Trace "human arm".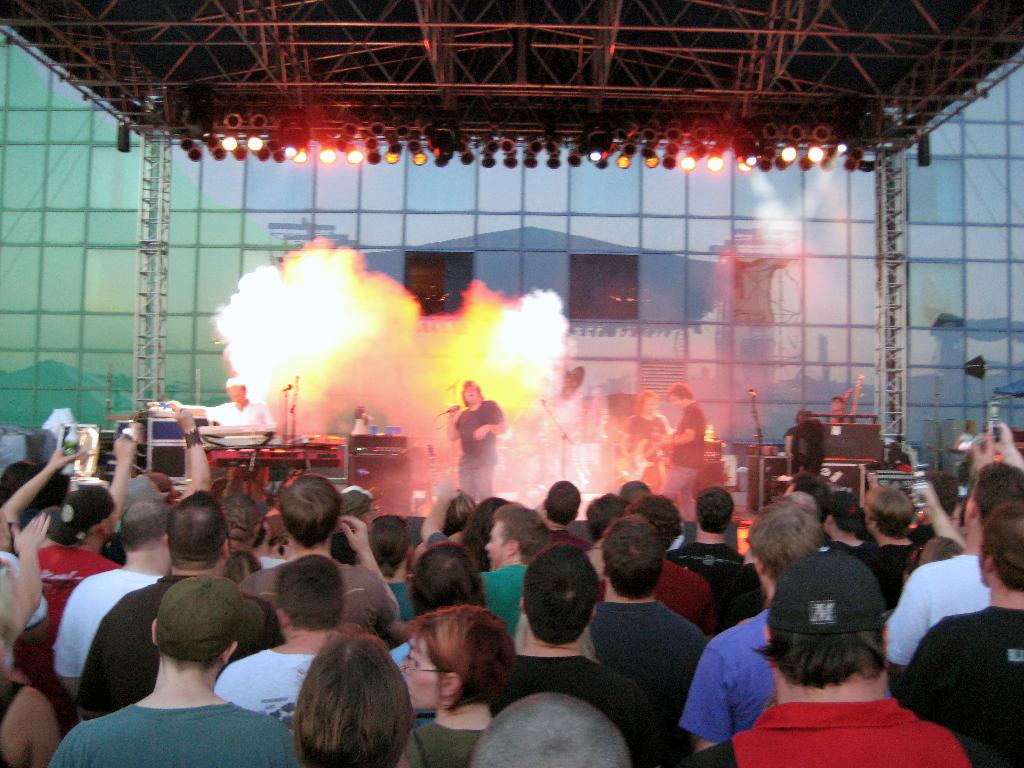
Traced to bbox=[166, 402, 228, 418].
